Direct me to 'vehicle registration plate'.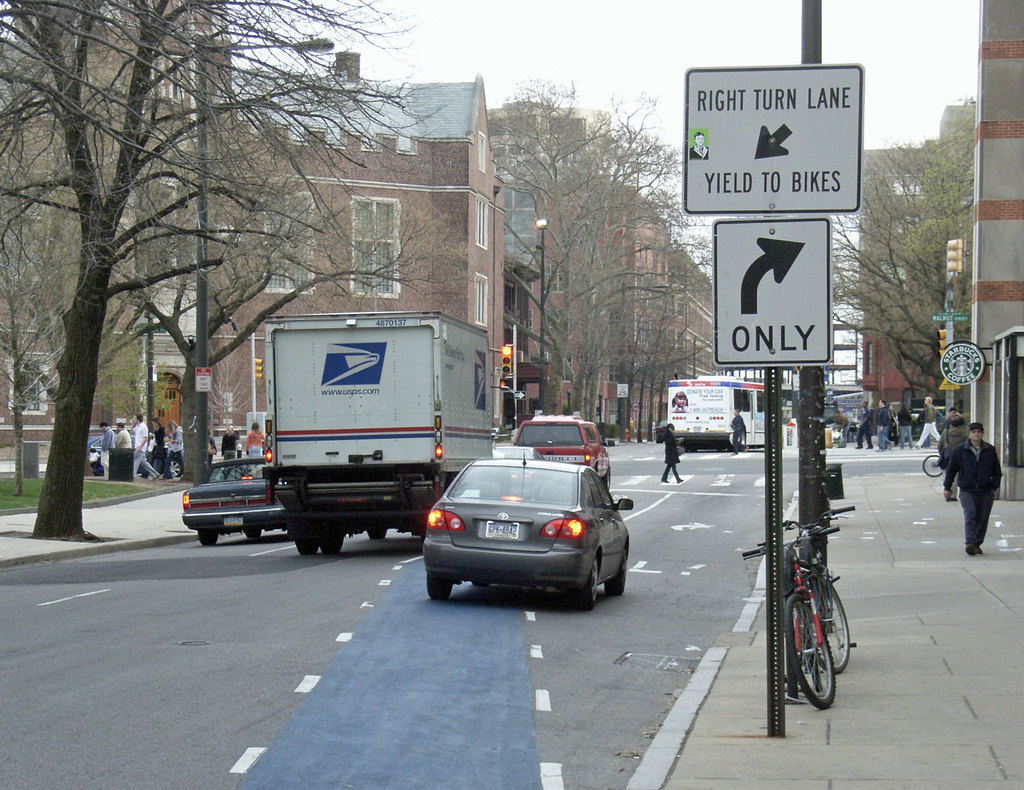
Direction: l=223, t=520, r=241, b=526.
